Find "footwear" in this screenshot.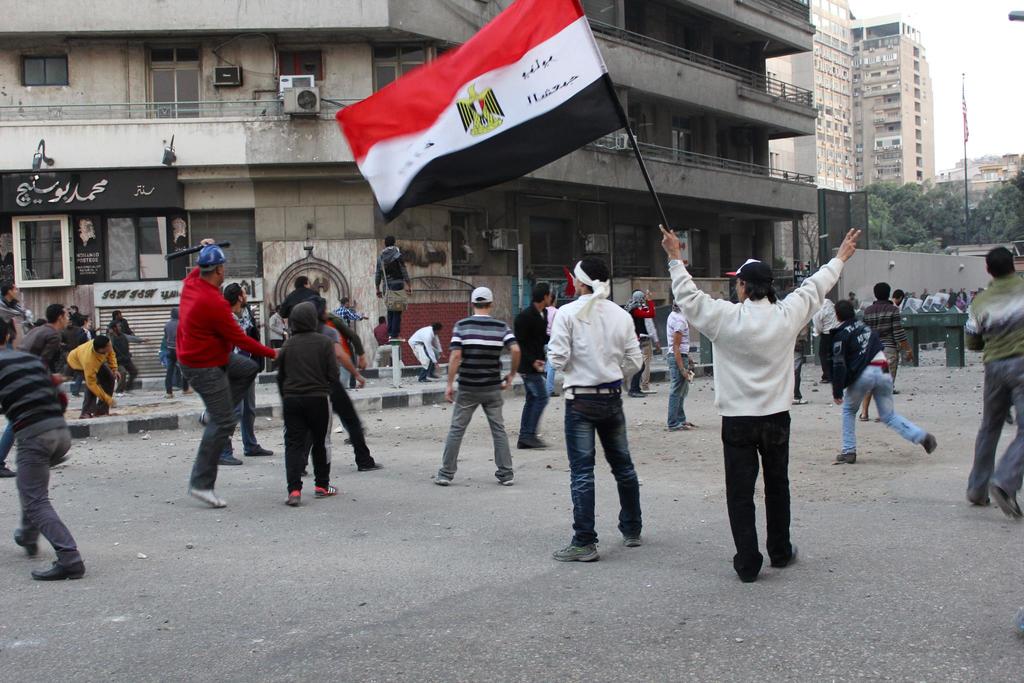
The bounding box for "footwear" is [13, 531, 38, 562].
